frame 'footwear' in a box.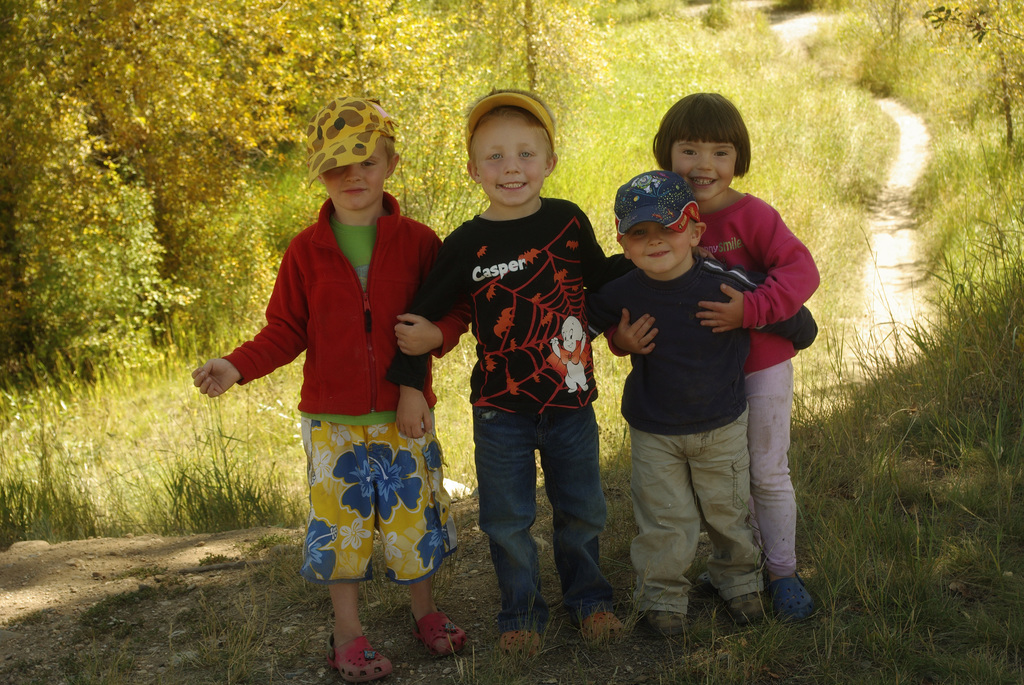
[584,610,623,638].
